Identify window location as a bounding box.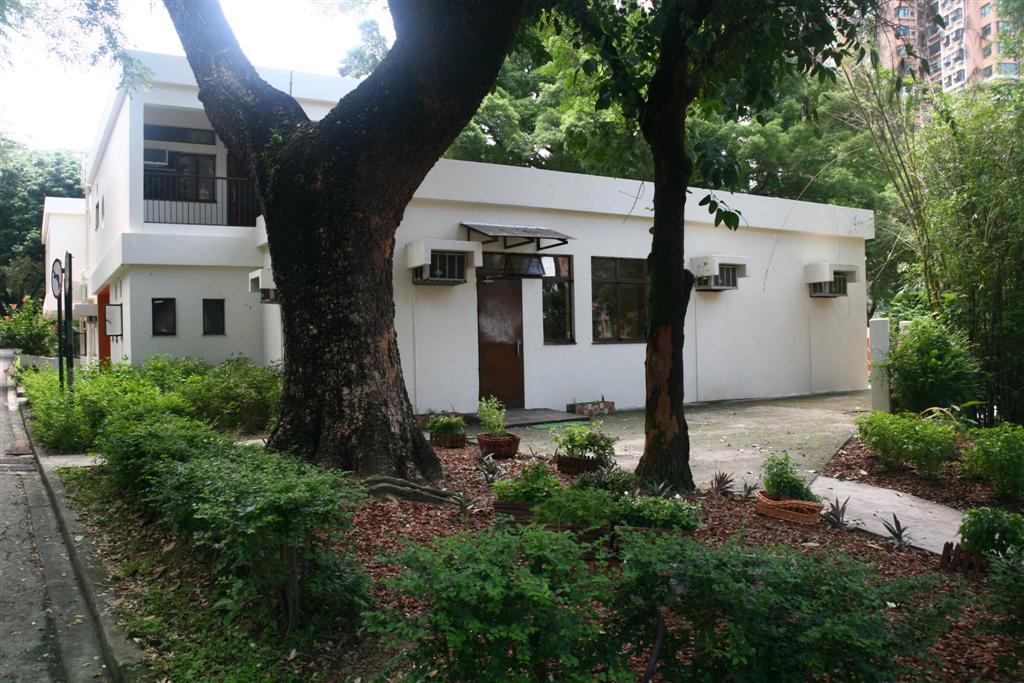
537:251:579:345.
